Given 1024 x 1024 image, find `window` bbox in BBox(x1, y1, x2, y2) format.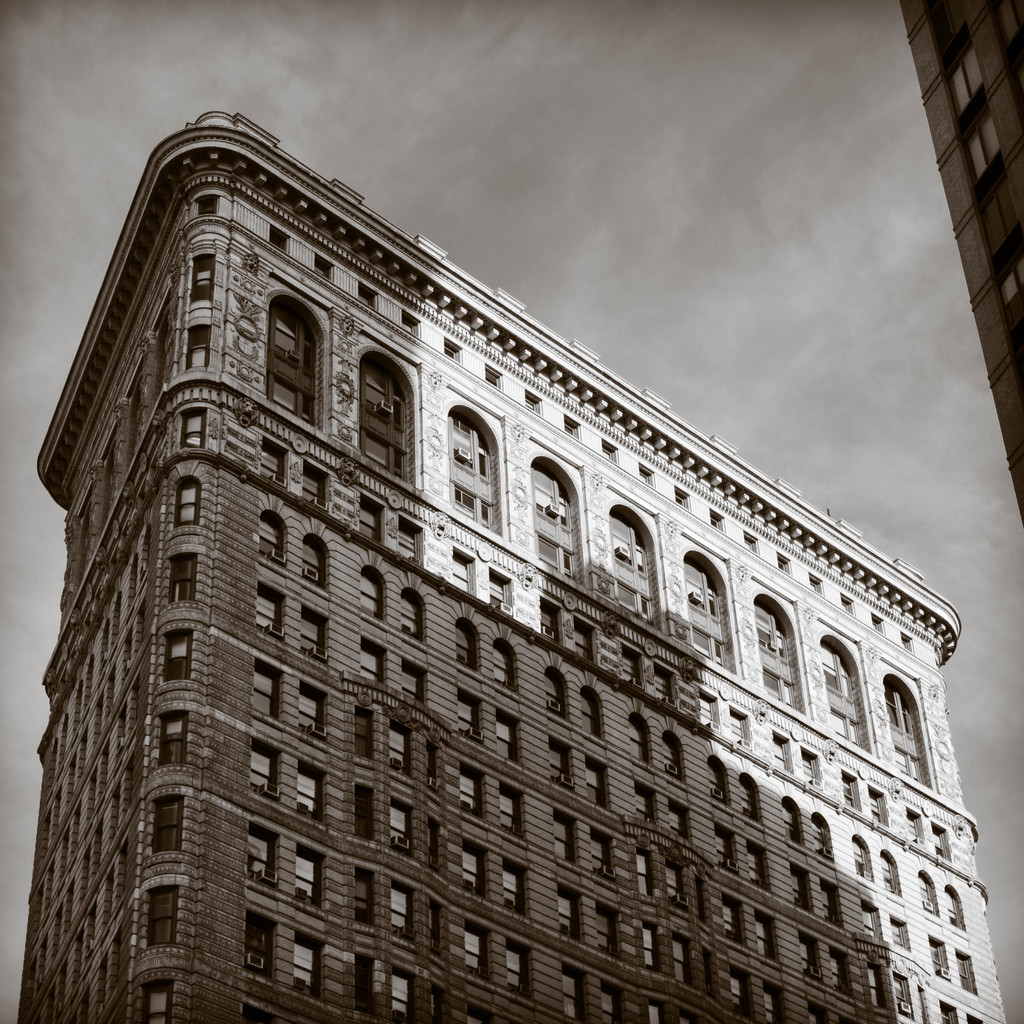
BBox(888, 977, 913, 1023).
